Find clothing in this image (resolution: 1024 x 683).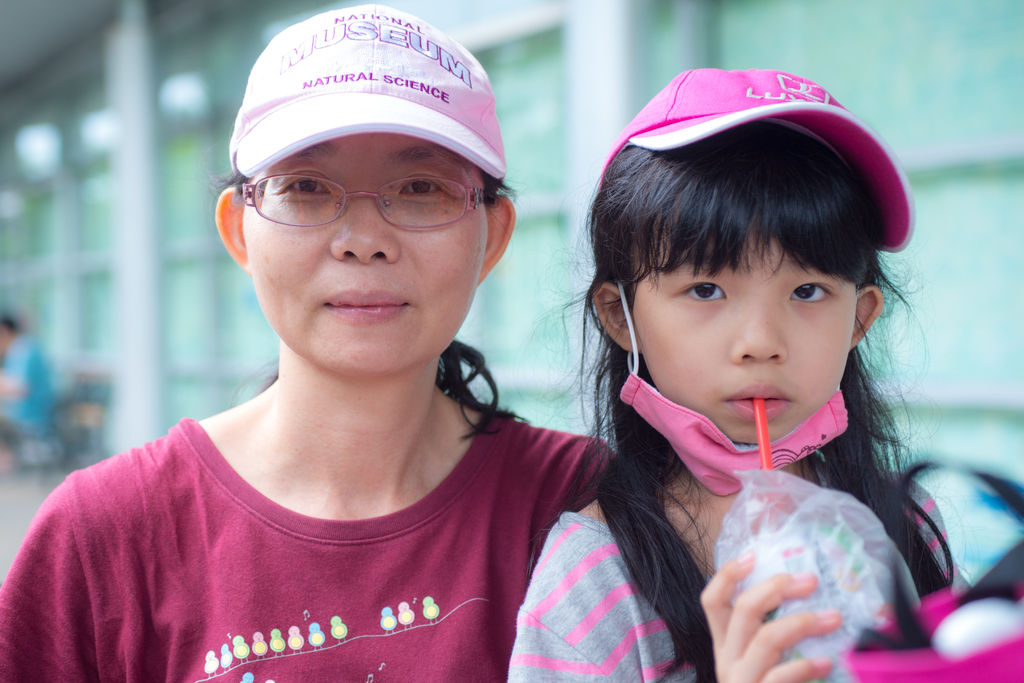
(x1=0, y1=410, x2=618, y2=682).
